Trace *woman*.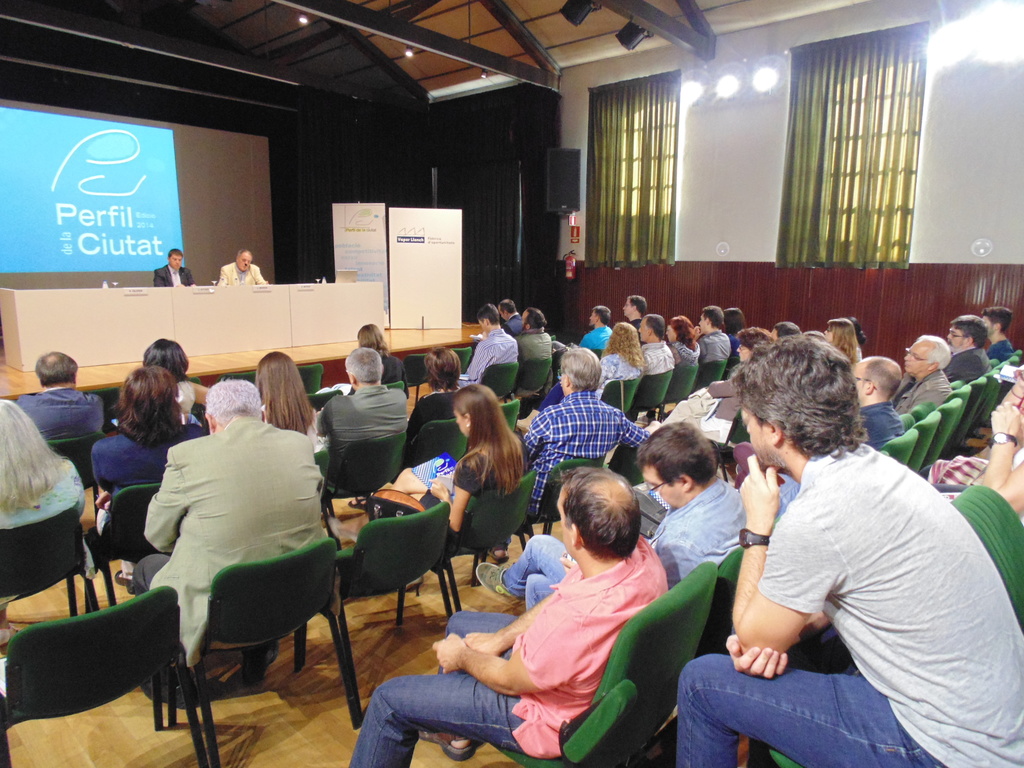
Traced to box(346, 385, 524, 519).
